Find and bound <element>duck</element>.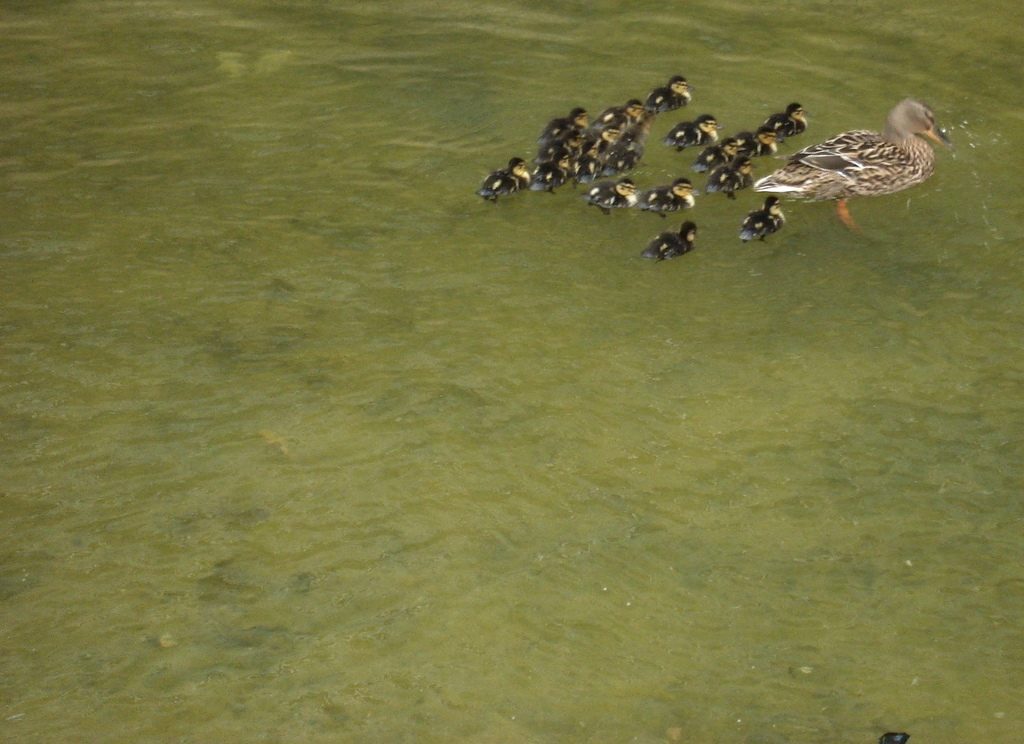
Bound: 767 98 814 146.
